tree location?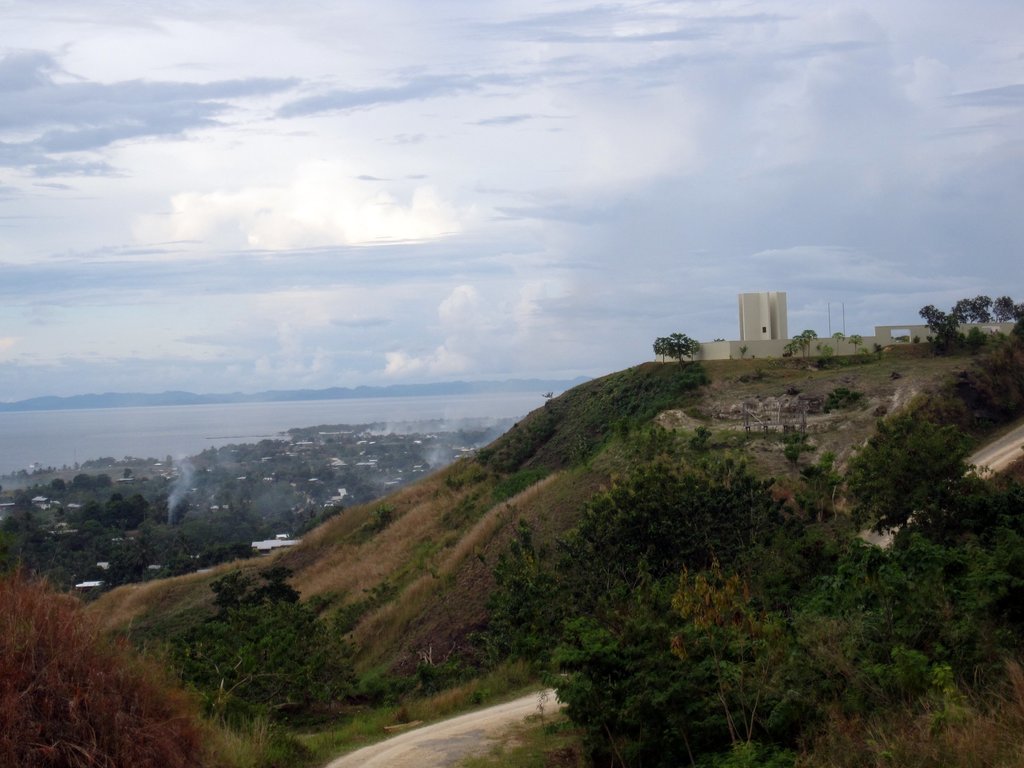
(932, 281, 1011, 367)
